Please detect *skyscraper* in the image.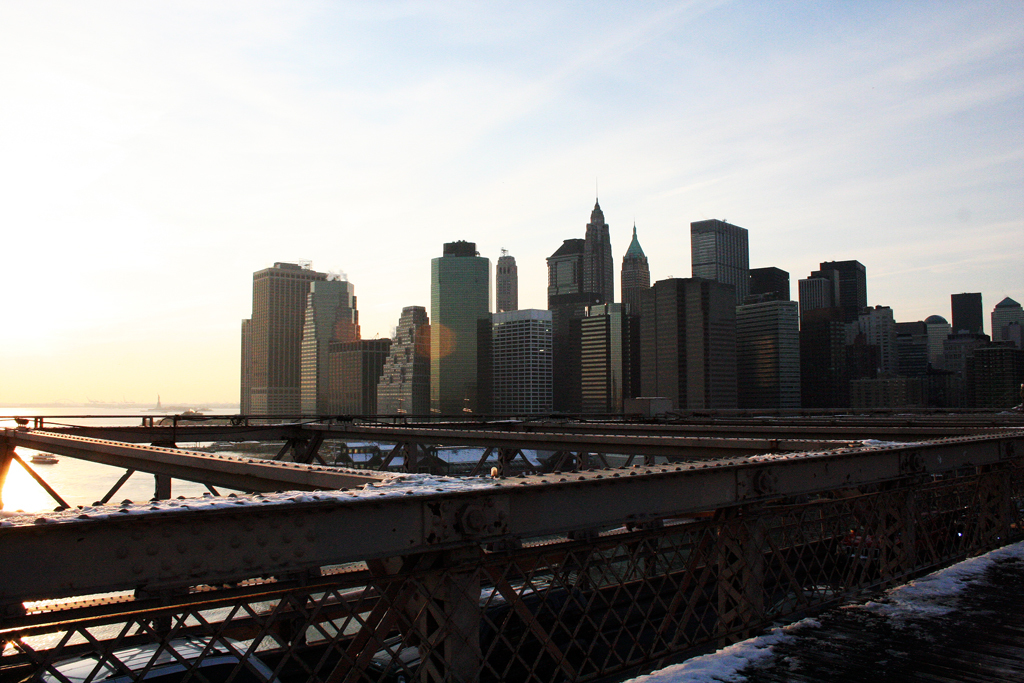
x1=689 y1=218 x2=745 y2=277.
